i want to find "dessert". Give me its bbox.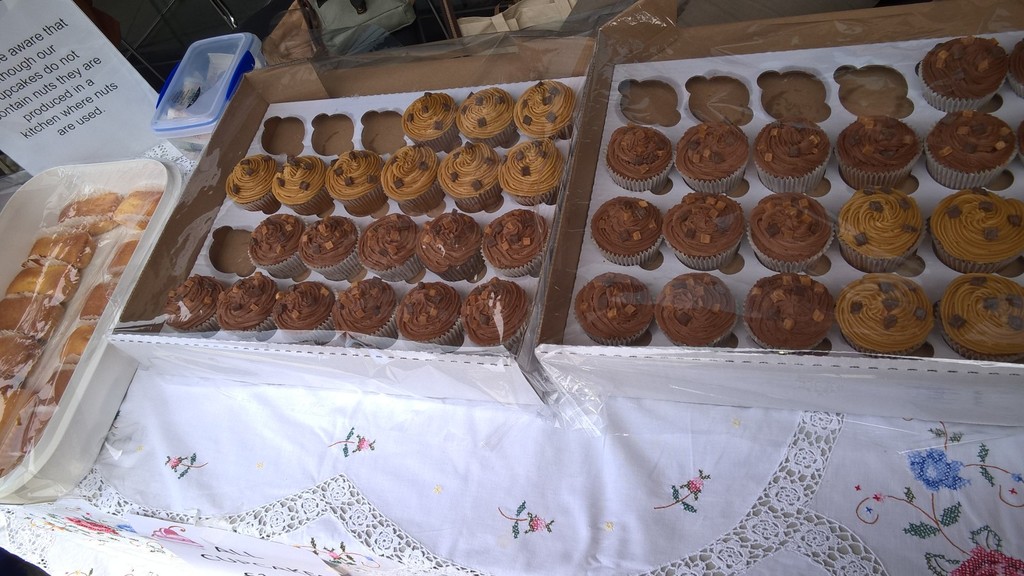
l=842, t=191, r=920, b=274.
